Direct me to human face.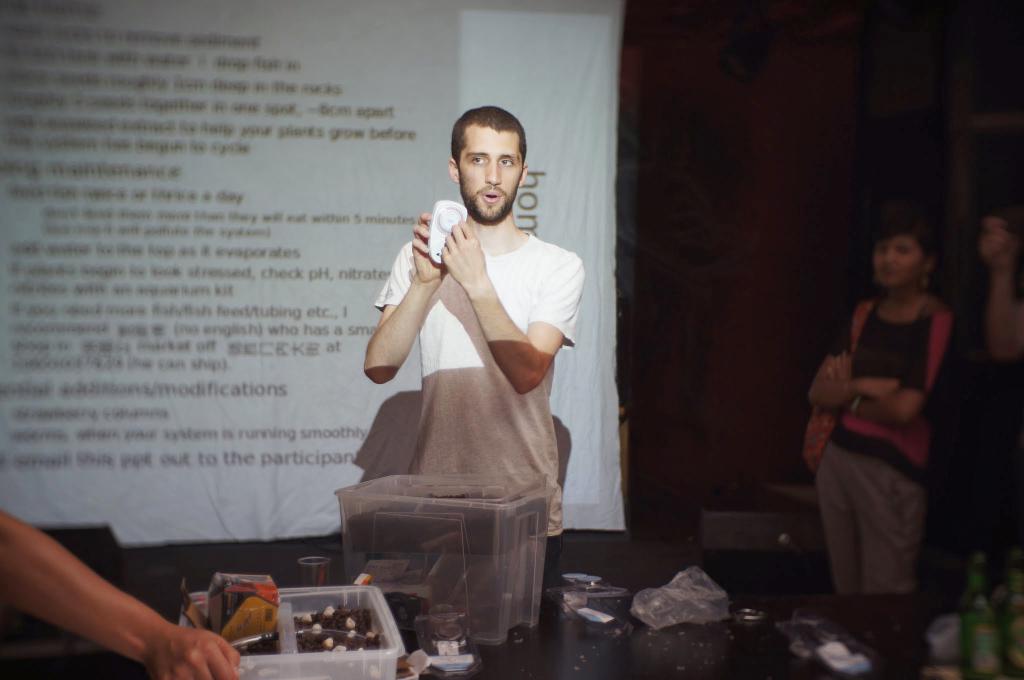
Direction: {"x1": 876, "y1": 238, "x2": 918, "y2": 283}.
